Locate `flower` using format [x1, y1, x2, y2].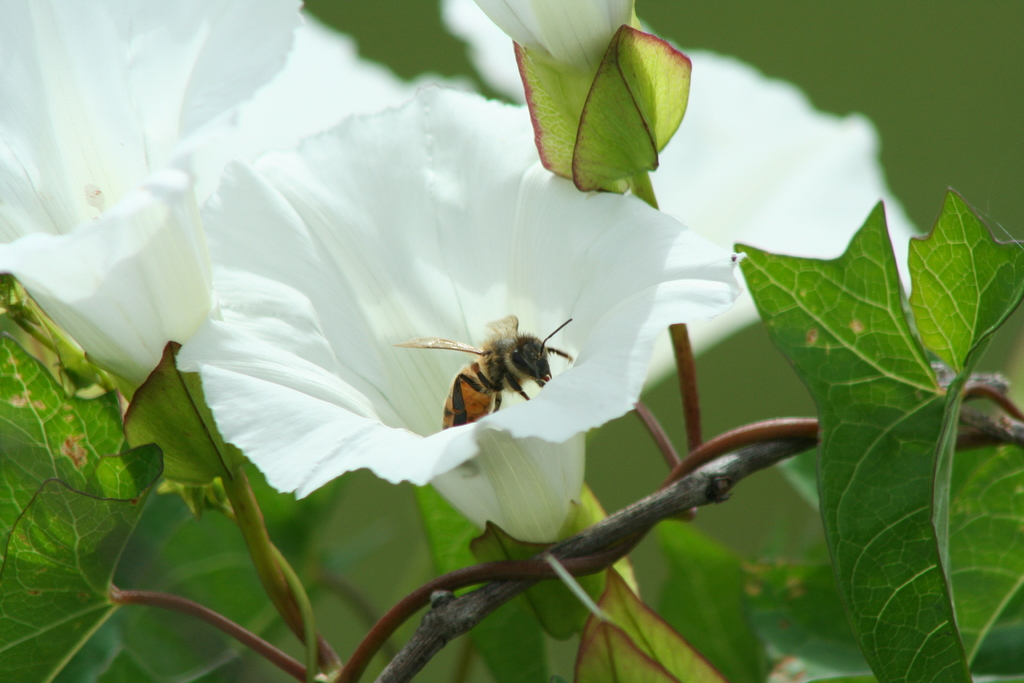
[637, 46, 916, 391].
